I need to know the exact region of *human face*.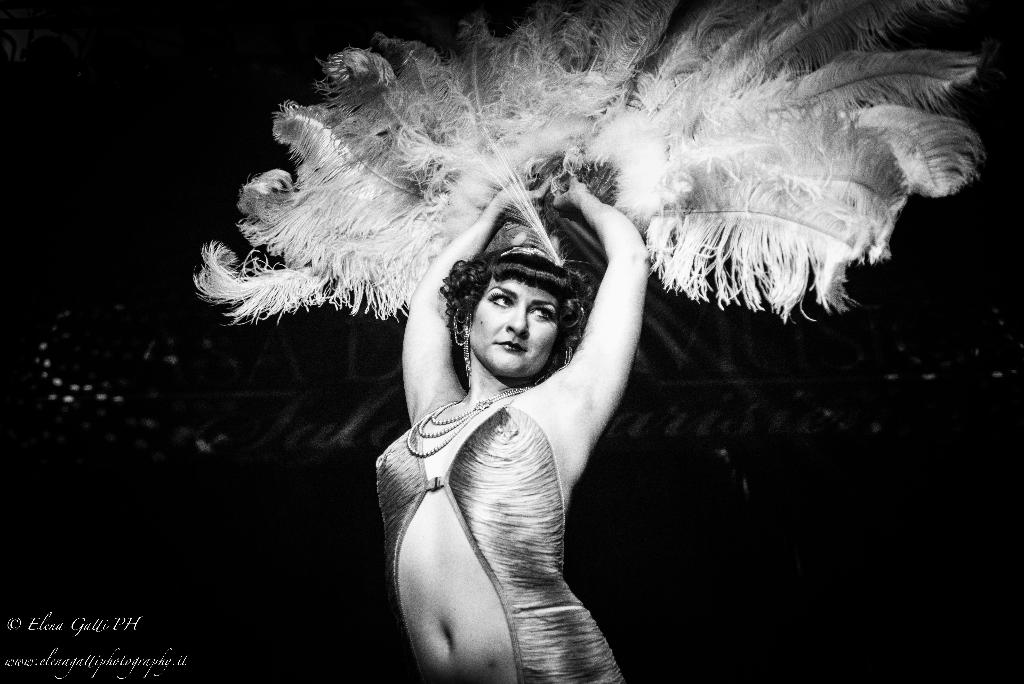
Region: 472:270:557:380.
